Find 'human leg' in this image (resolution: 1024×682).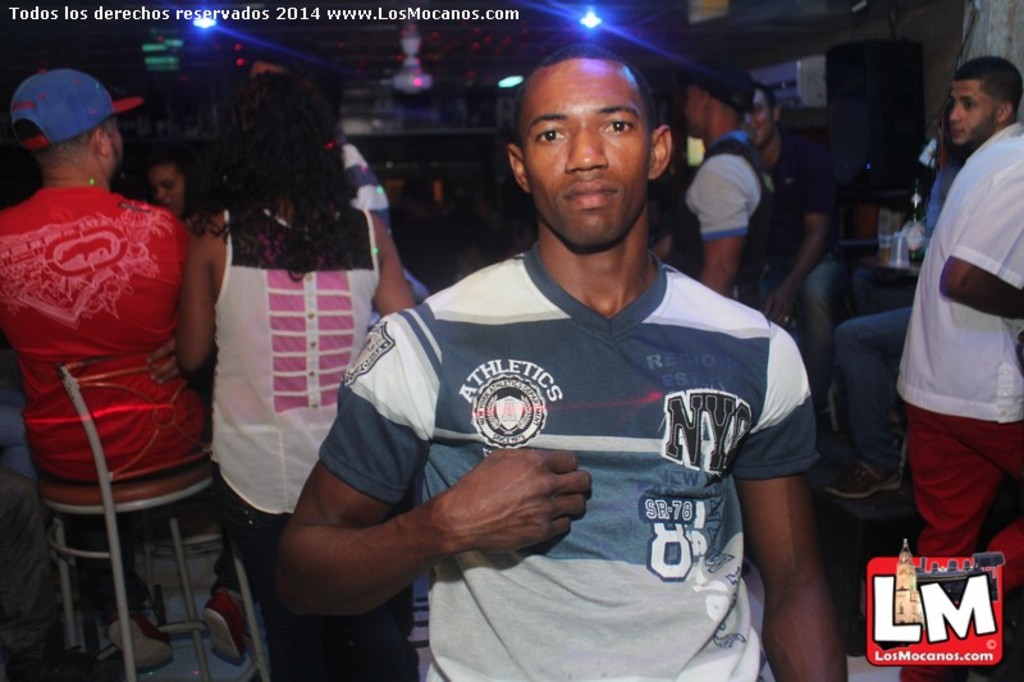
x1=910, y1=400, x2=1023, y2=558.
